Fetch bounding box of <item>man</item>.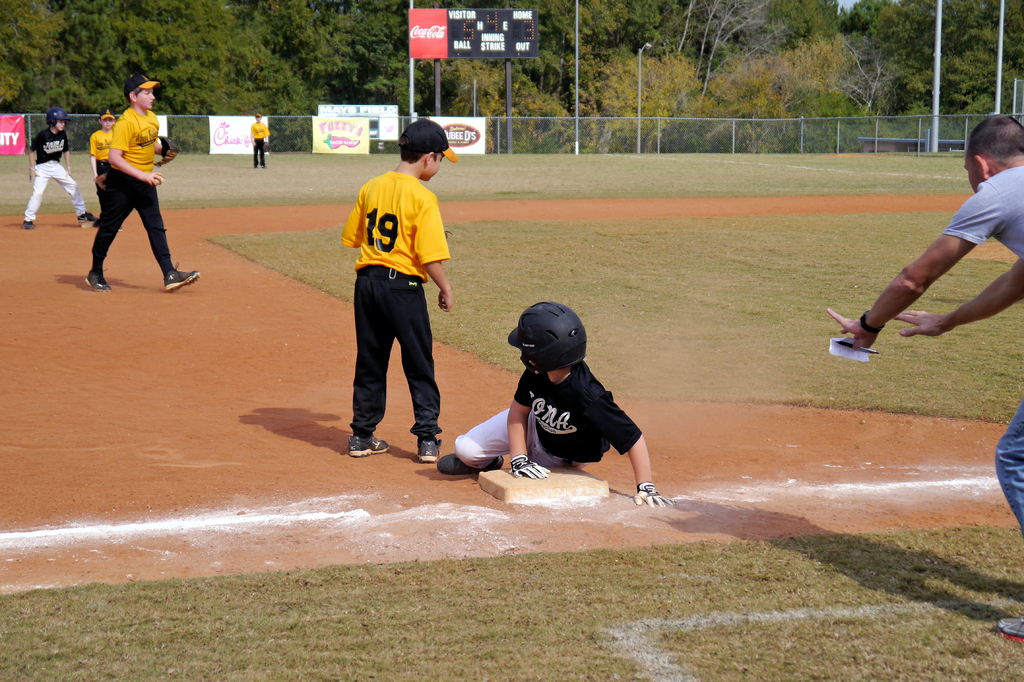
Bbox: (left=829, top=102, right=1023, bottom=644).
